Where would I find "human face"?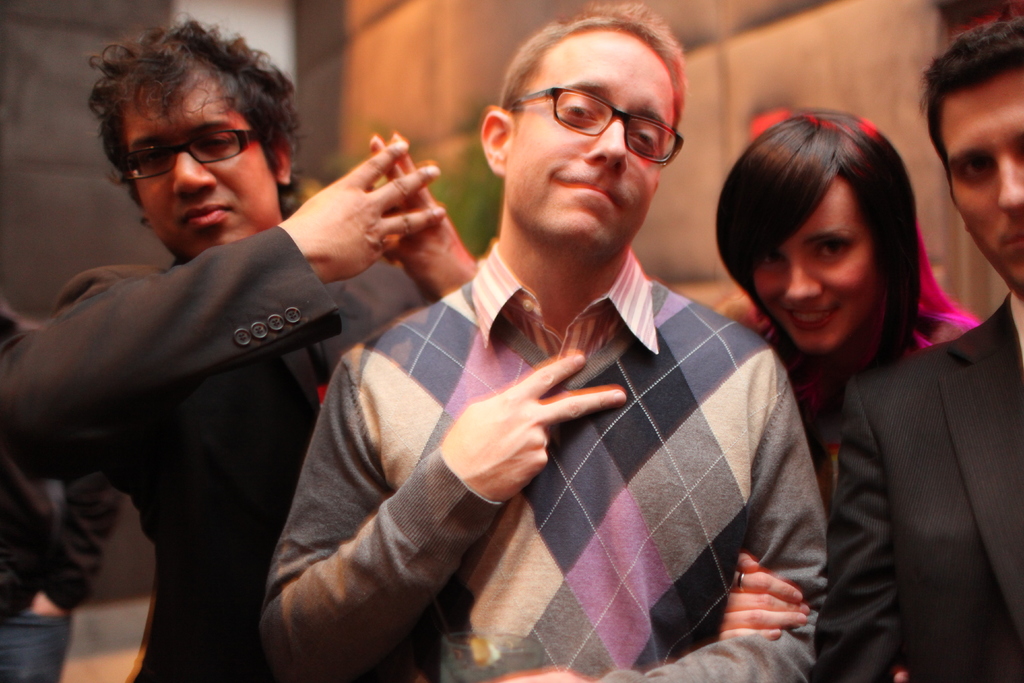
At (519, 30, 676, 252).
